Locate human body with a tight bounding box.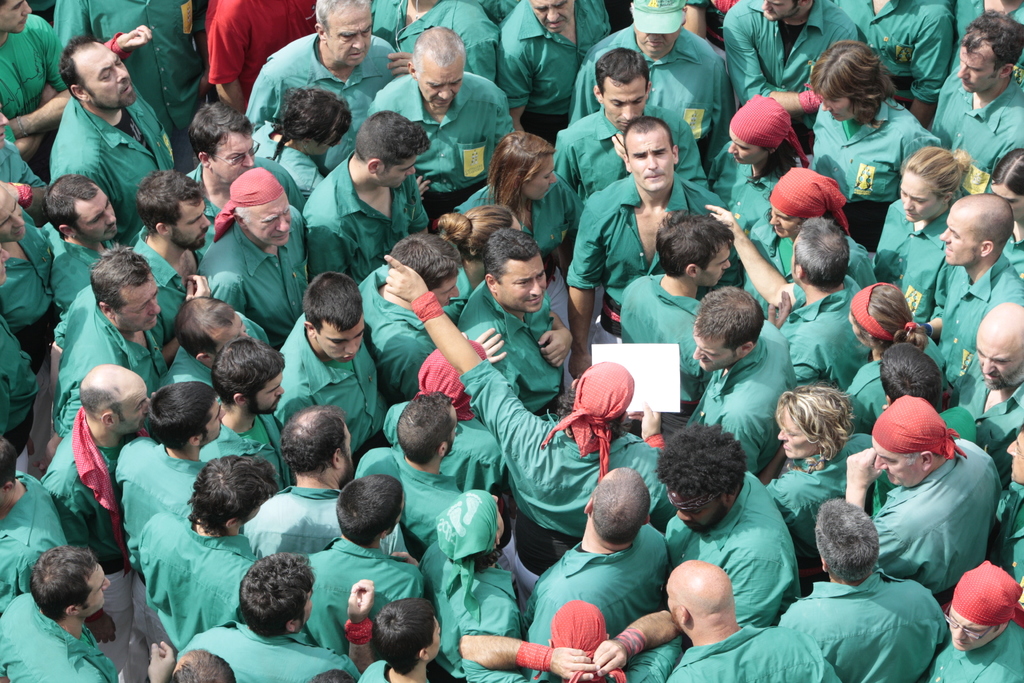
{"left": 51, "top": 1, "right": 200, "bottom": 164}.
